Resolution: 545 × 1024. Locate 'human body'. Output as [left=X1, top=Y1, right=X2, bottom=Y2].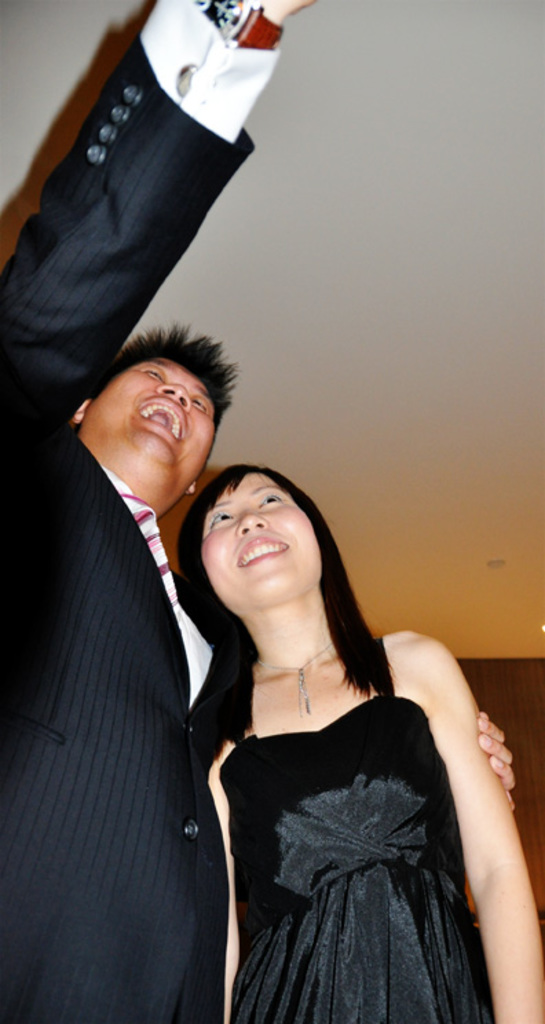
[left=0, top=0, right=522, bottom=1023].
